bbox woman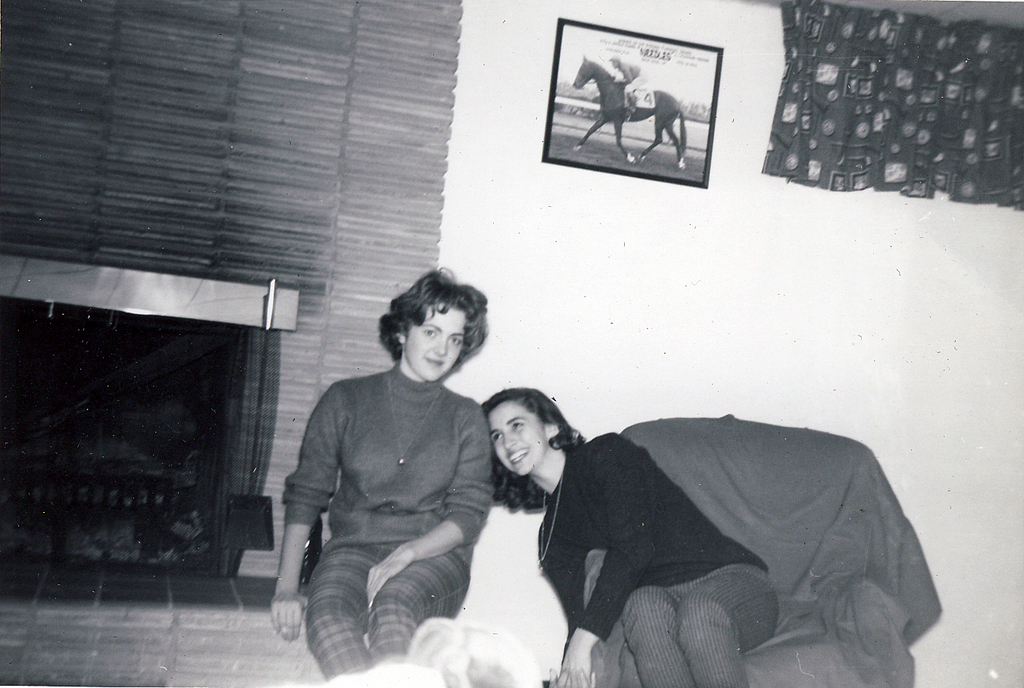
267,269,498,687
